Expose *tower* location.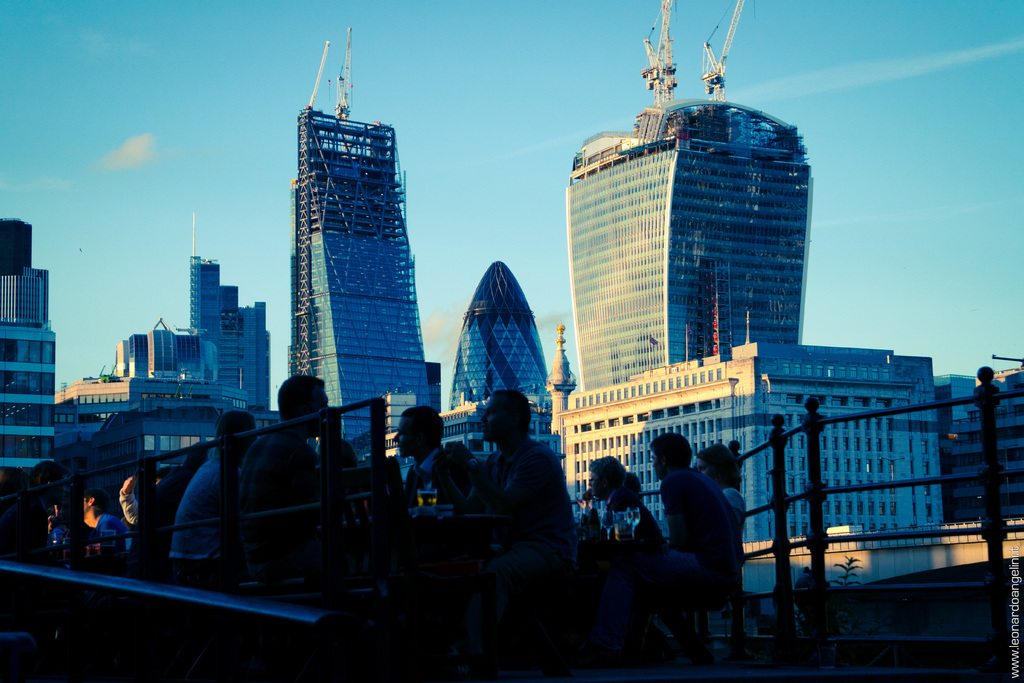
Exposed at x1=572 y1=0 x2=822 y2=389.
